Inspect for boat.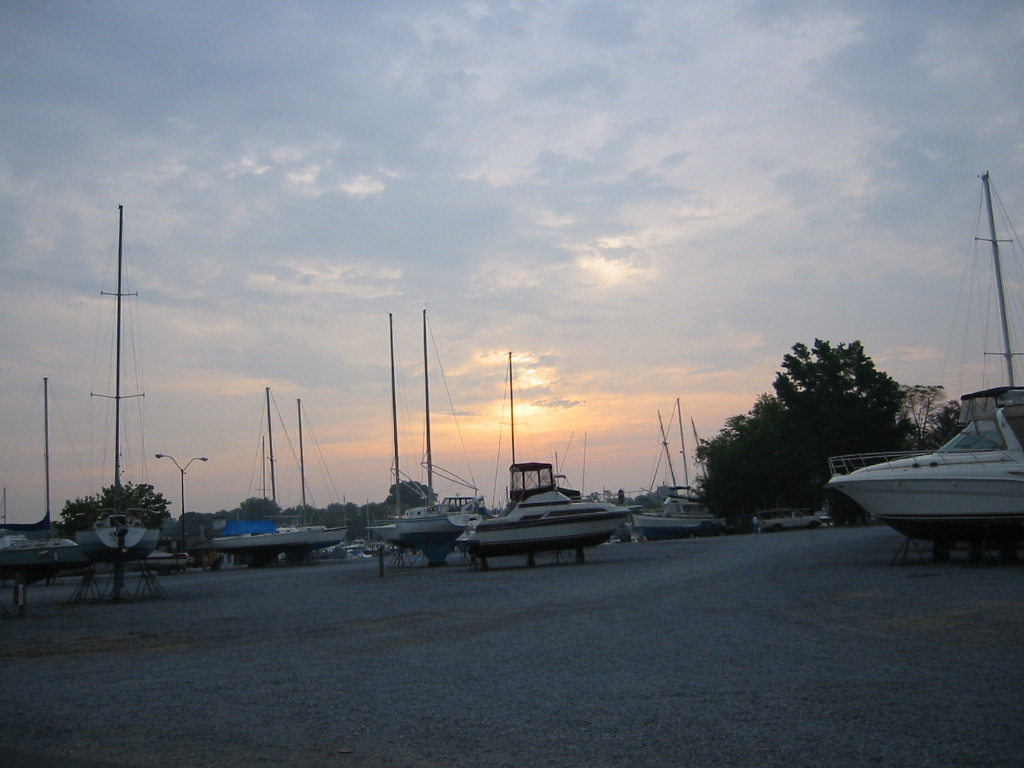
Inspection: left=0, top=368, right=78, bottom=584.
